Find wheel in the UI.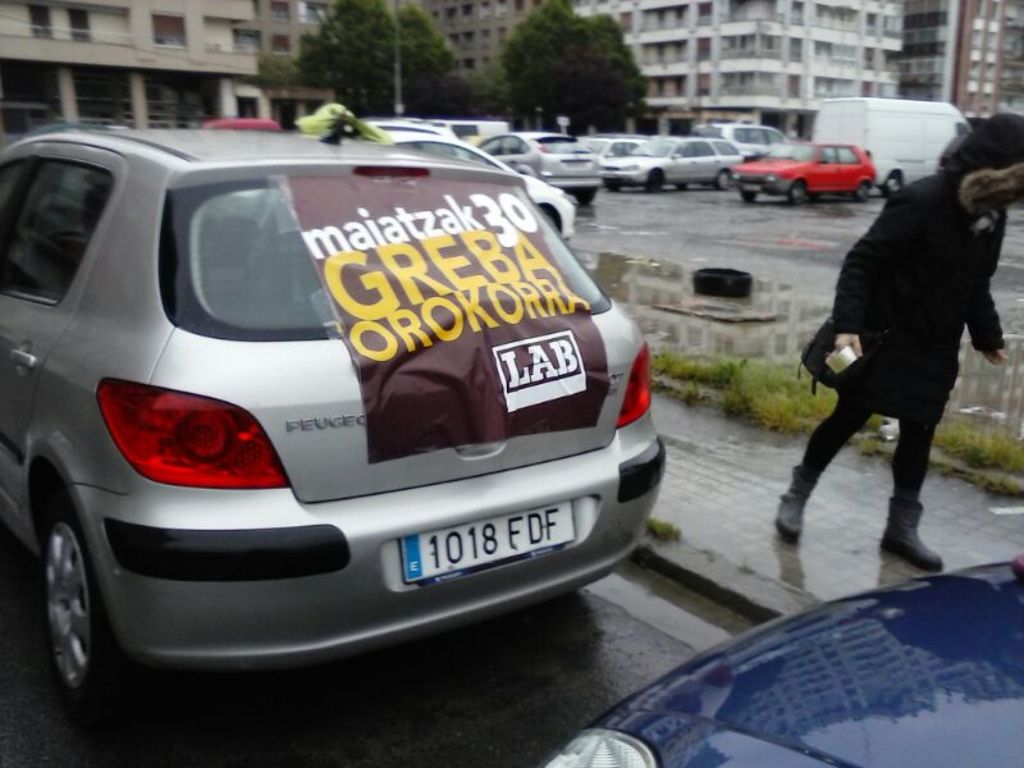
UI element at detection(852, 186, 870, 202).
